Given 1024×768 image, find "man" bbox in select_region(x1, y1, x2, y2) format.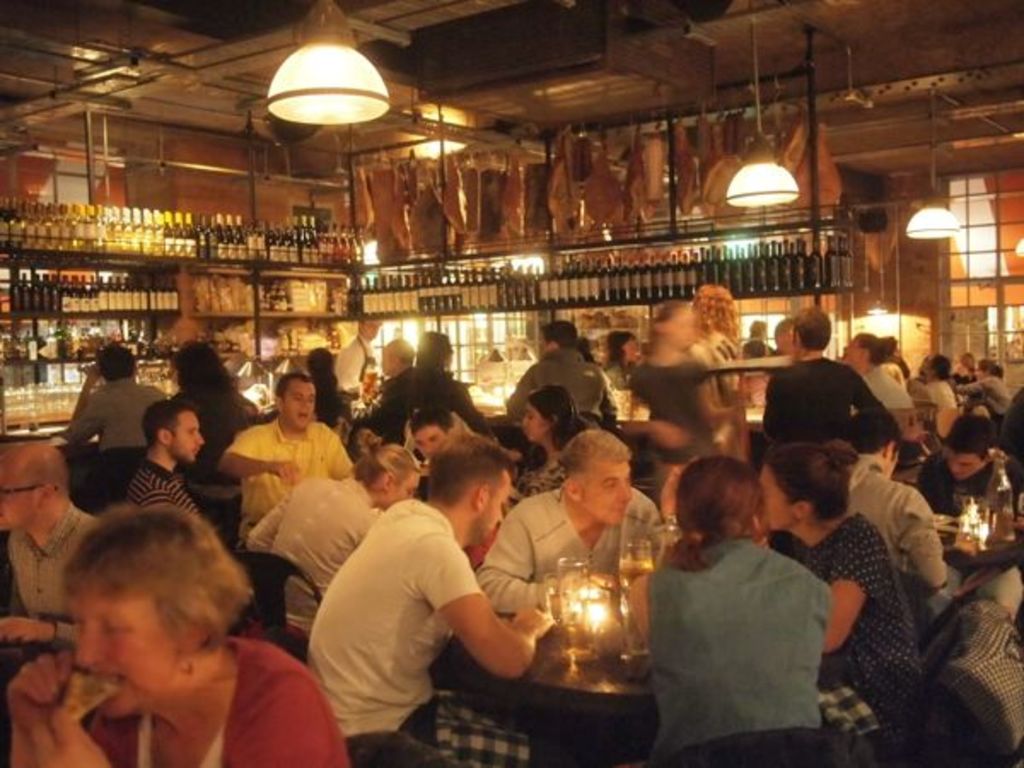
select_region(336, 317, 387, 387).
